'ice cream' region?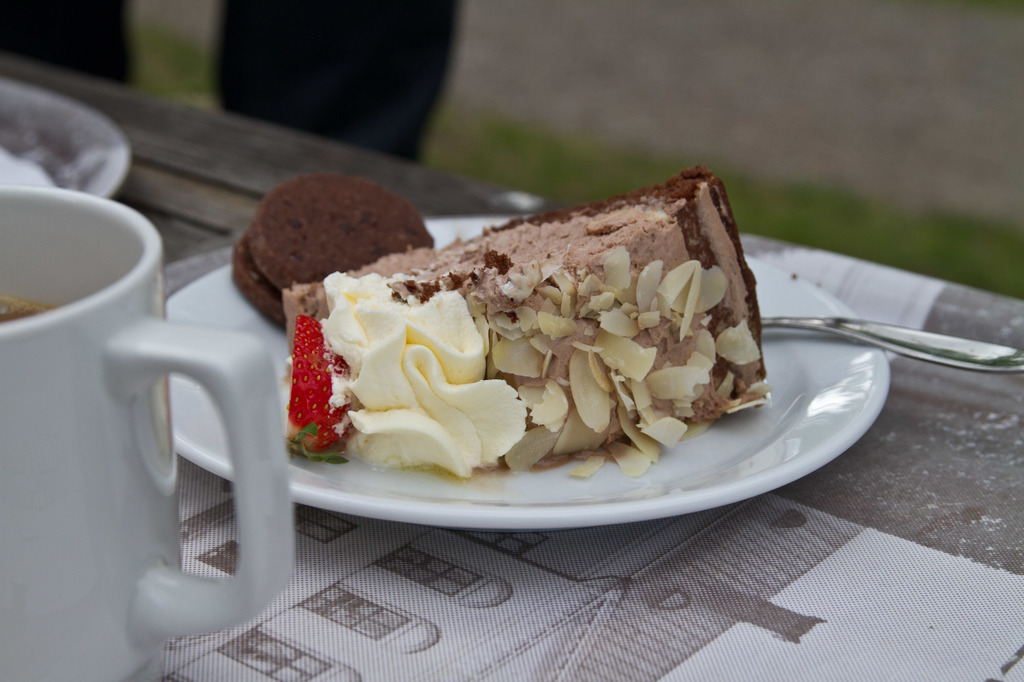
pyautogui.locateOnScreen(280, 166, 772, 488)
